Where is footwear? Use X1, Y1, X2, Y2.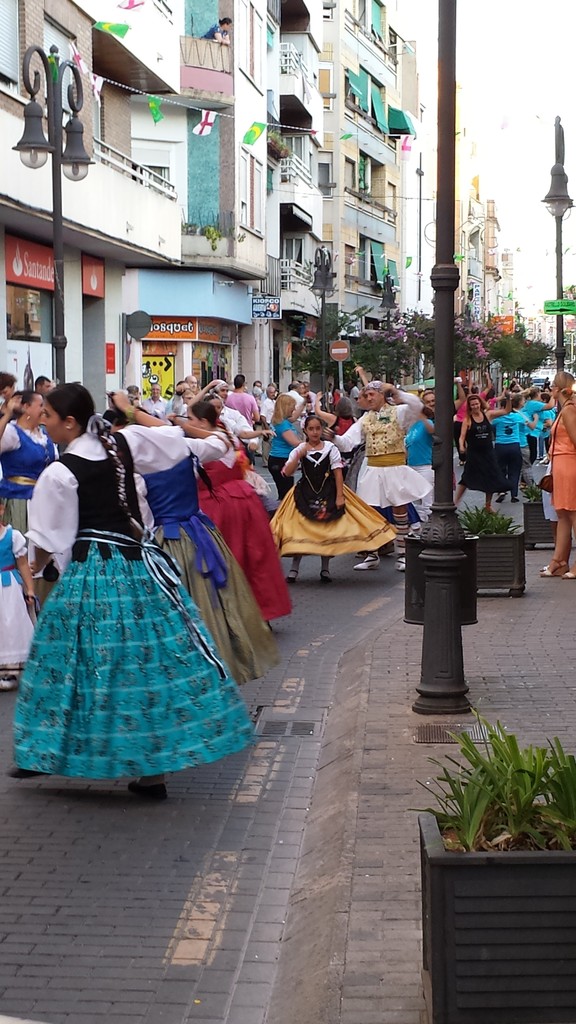
353, 548, 381, 573.
